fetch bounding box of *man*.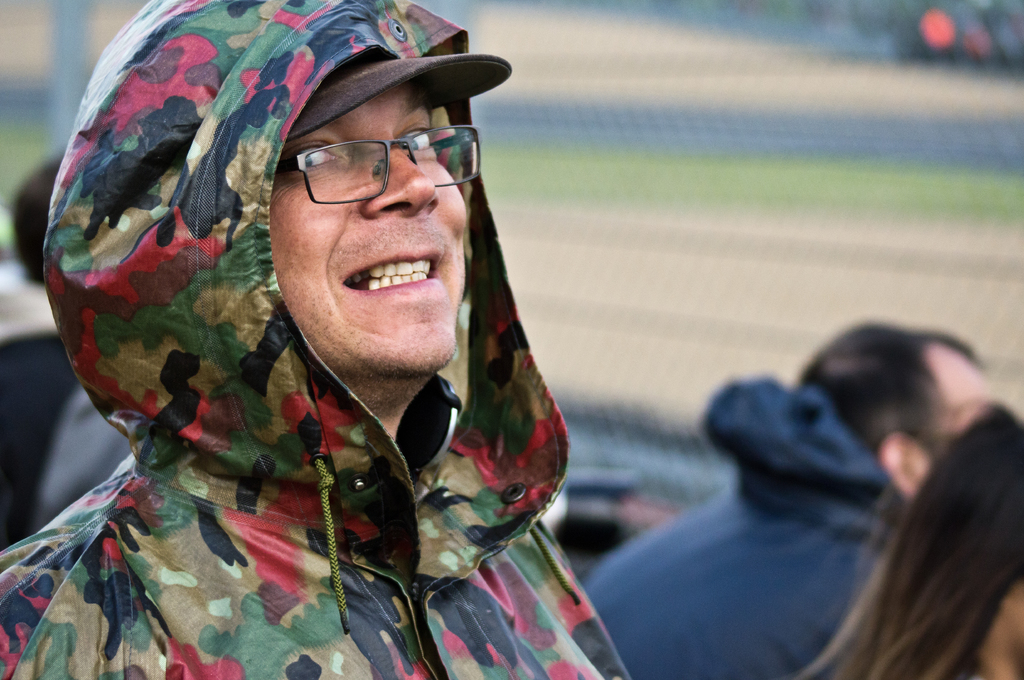
Bbox: x1=586 y1=323 x2=998 y2=679.
